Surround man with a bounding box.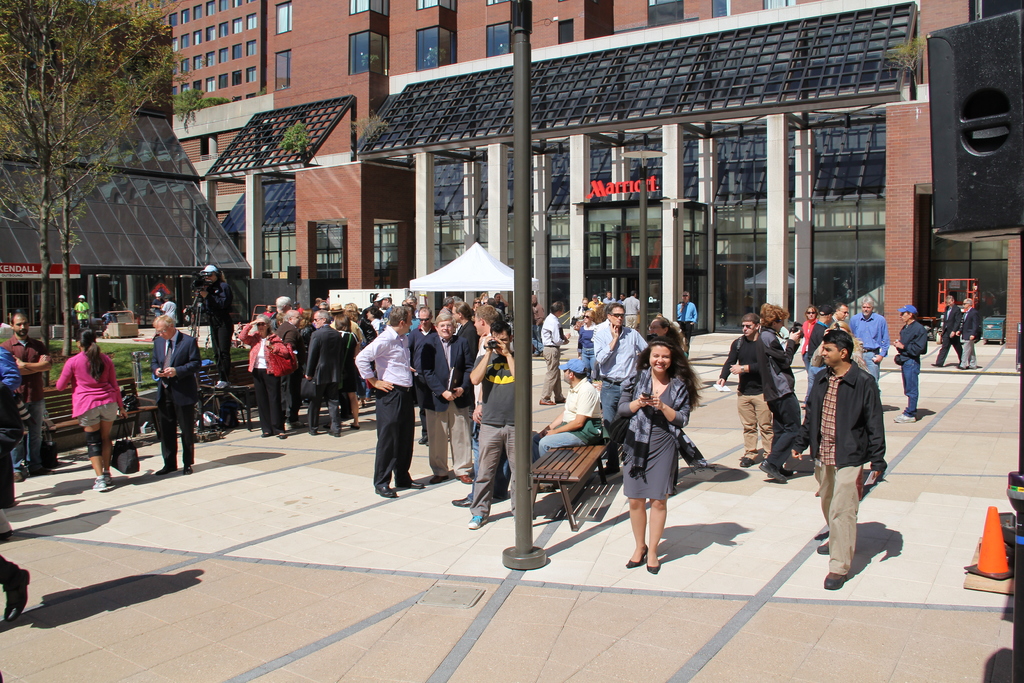
(left=891, top=304, right=929, bottom=423).
